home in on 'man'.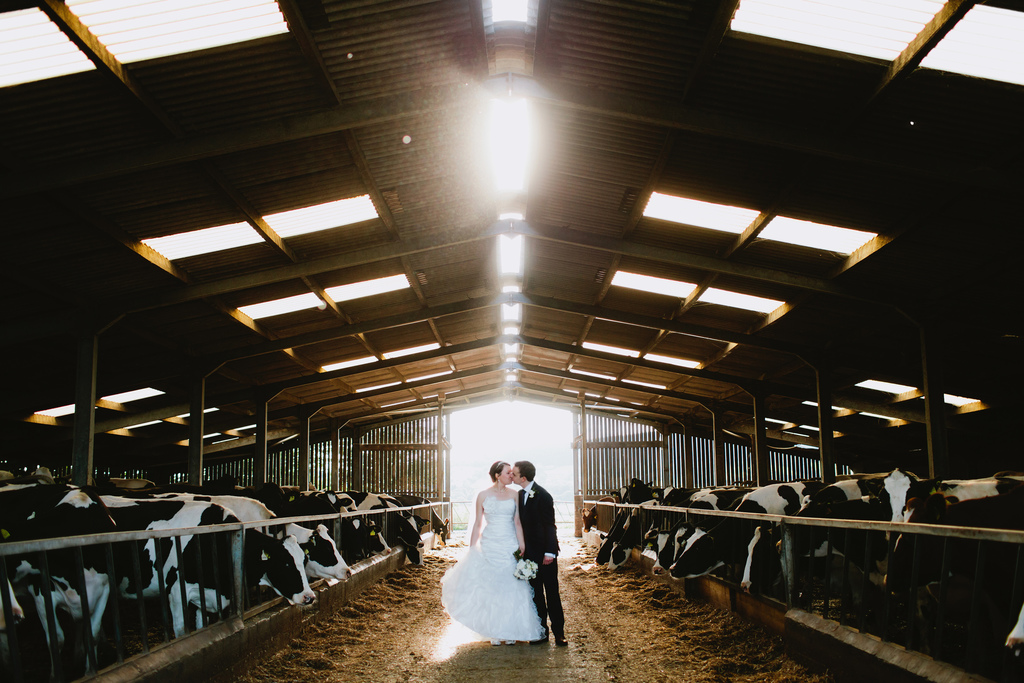
Homed in at bbox=[509, 454, 573, 648].
